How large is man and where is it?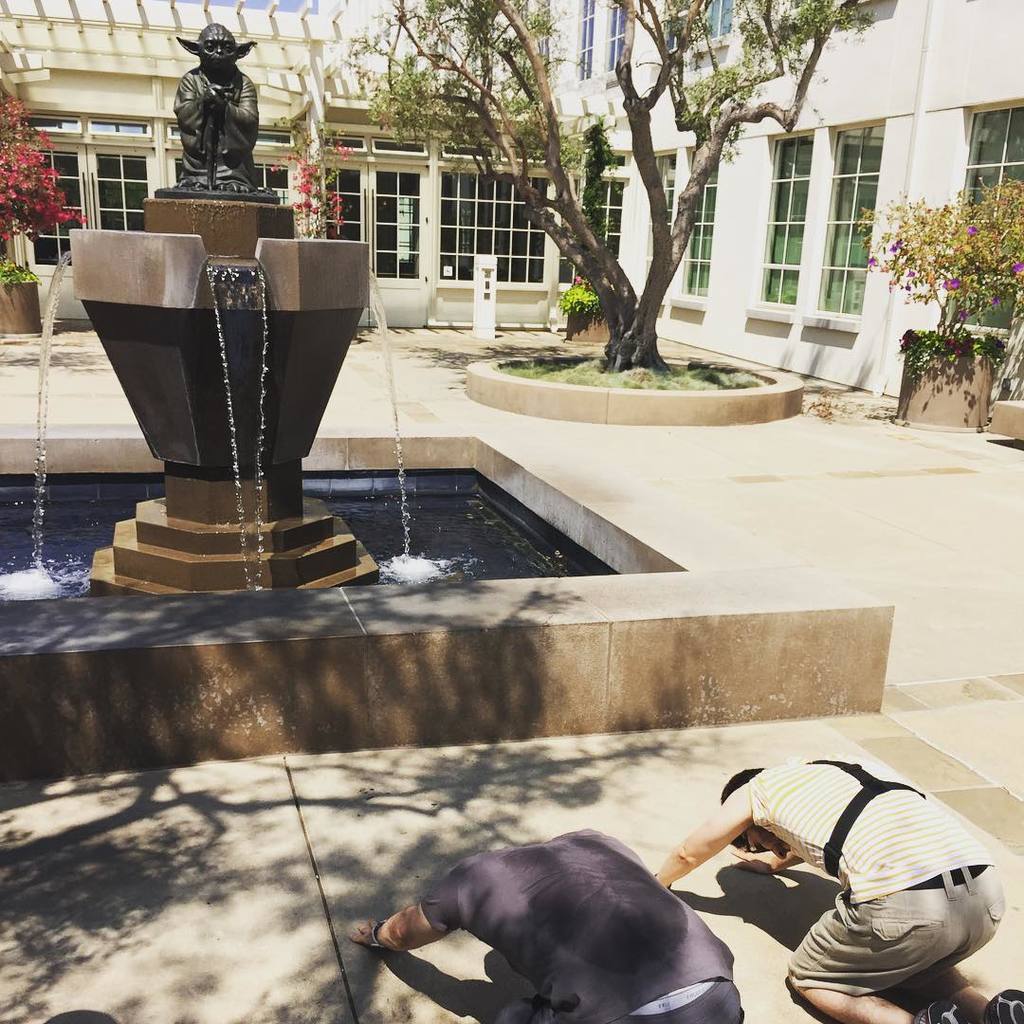
Bounding box: (left=327, top=811, right=746, bottom=1023).
